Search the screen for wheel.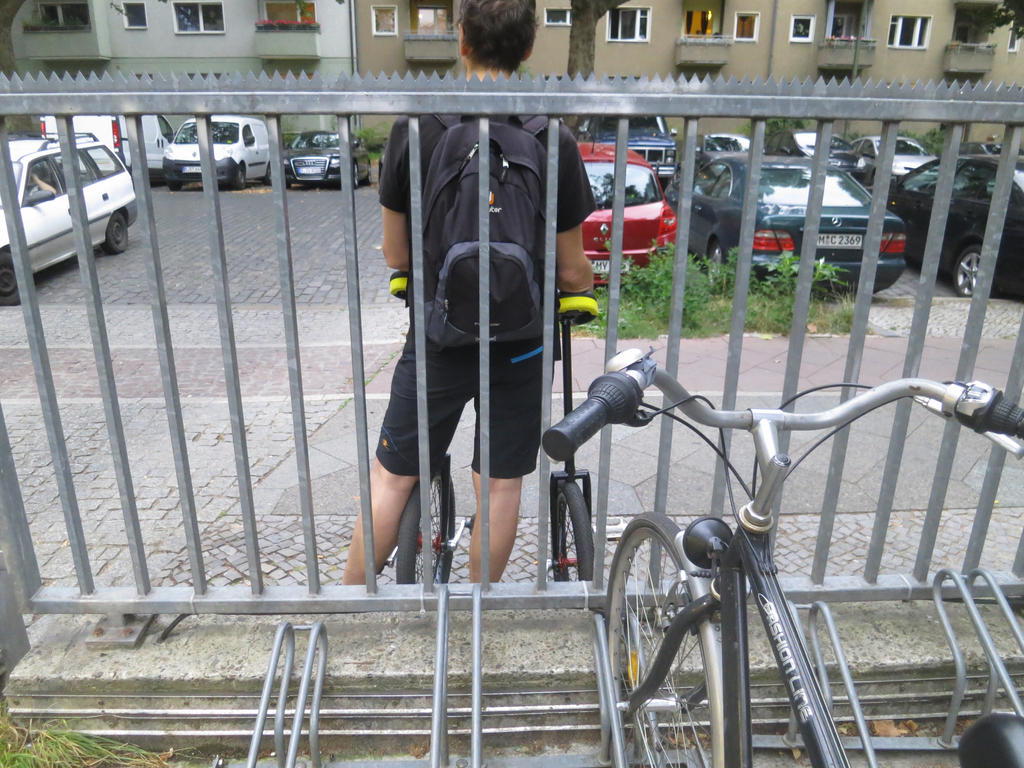
Found at (x1=0, y1=249, x2=21, y2=308).
